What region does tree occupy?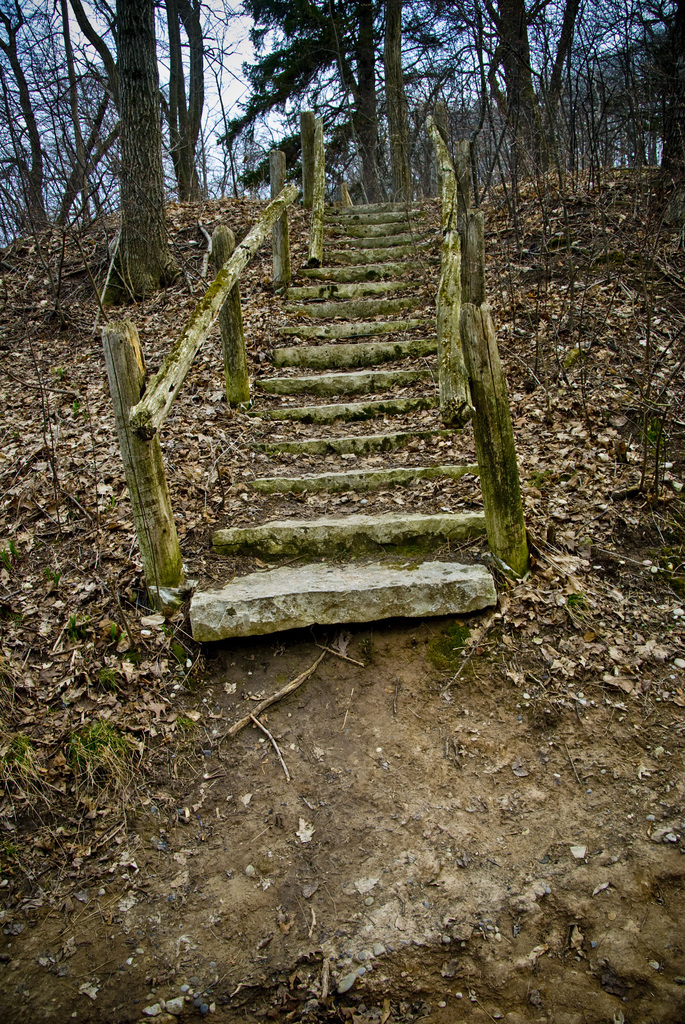
x1=64, y1=14, x2=204, y2=286.
